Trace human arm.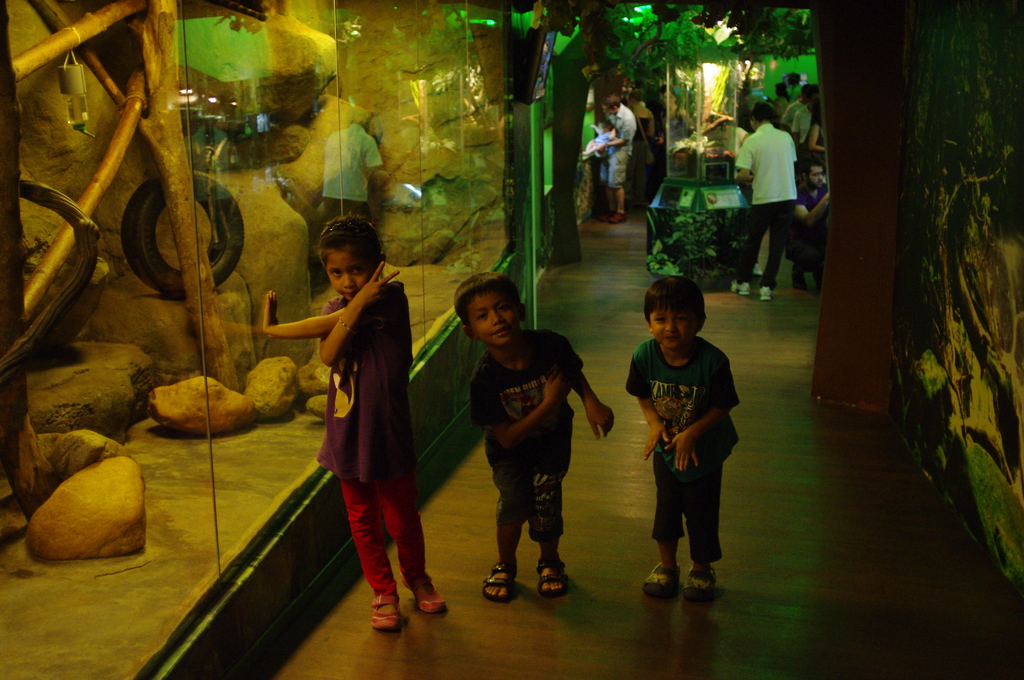
Traced to rect(260, 291, 348, 339).
